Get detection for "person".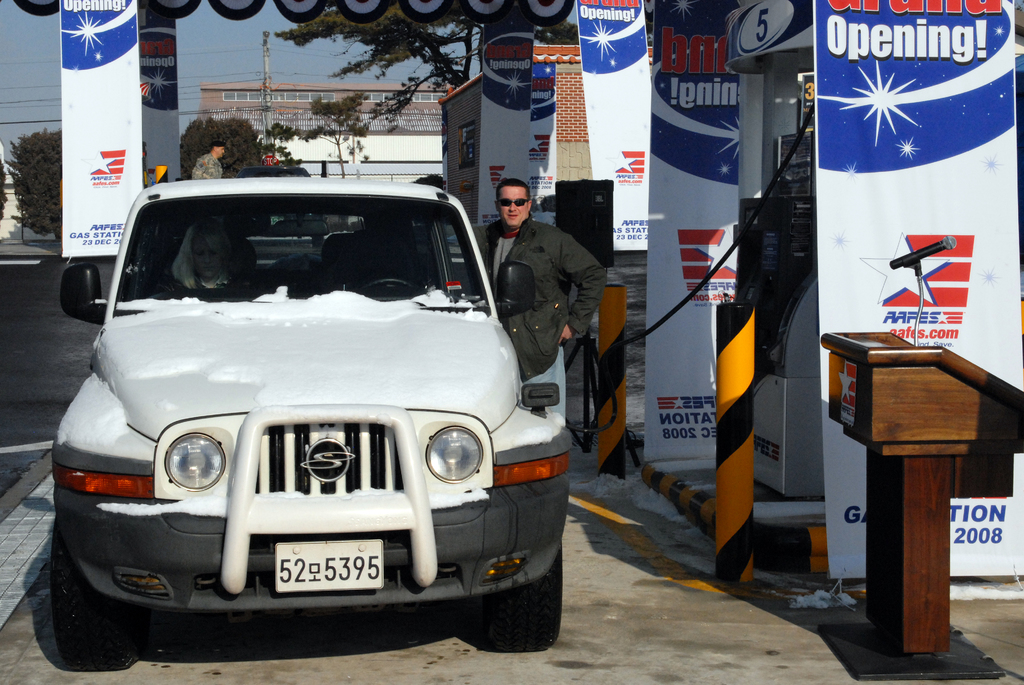
Detection: pyautogui.locateOnScreen(192, 138, 222, 185).
